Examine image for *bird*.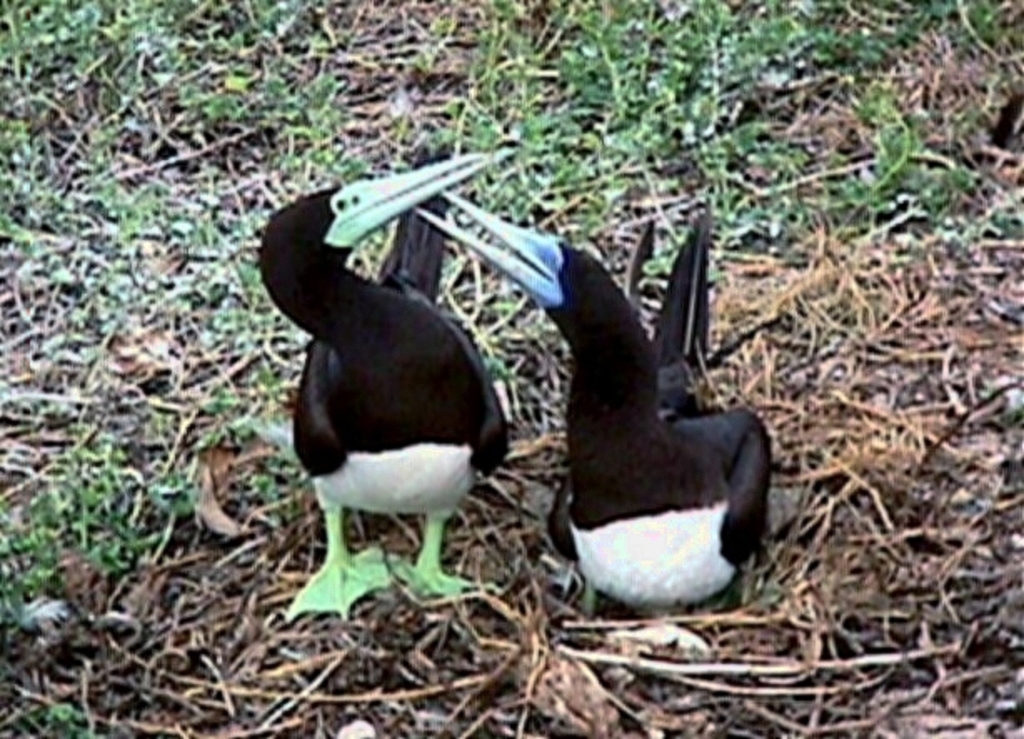
Examination result: <bbox>394, 167, 782, 652</bbox>.
